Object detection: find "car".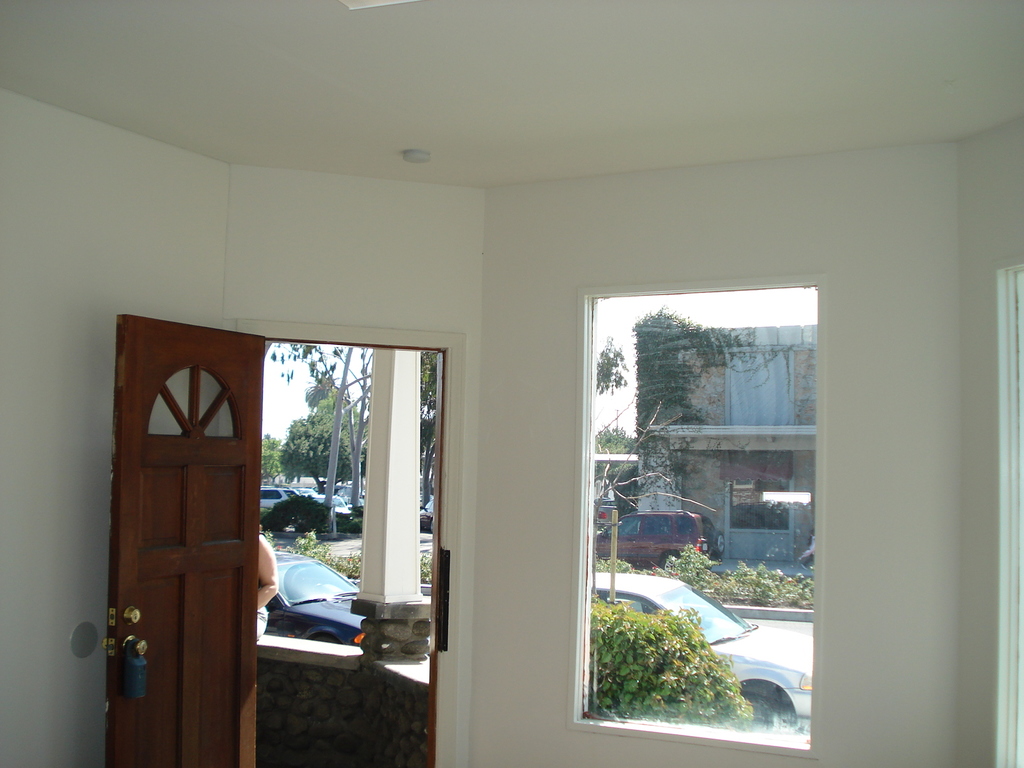
x1=596, y1=509, x2=727, y2=570.
